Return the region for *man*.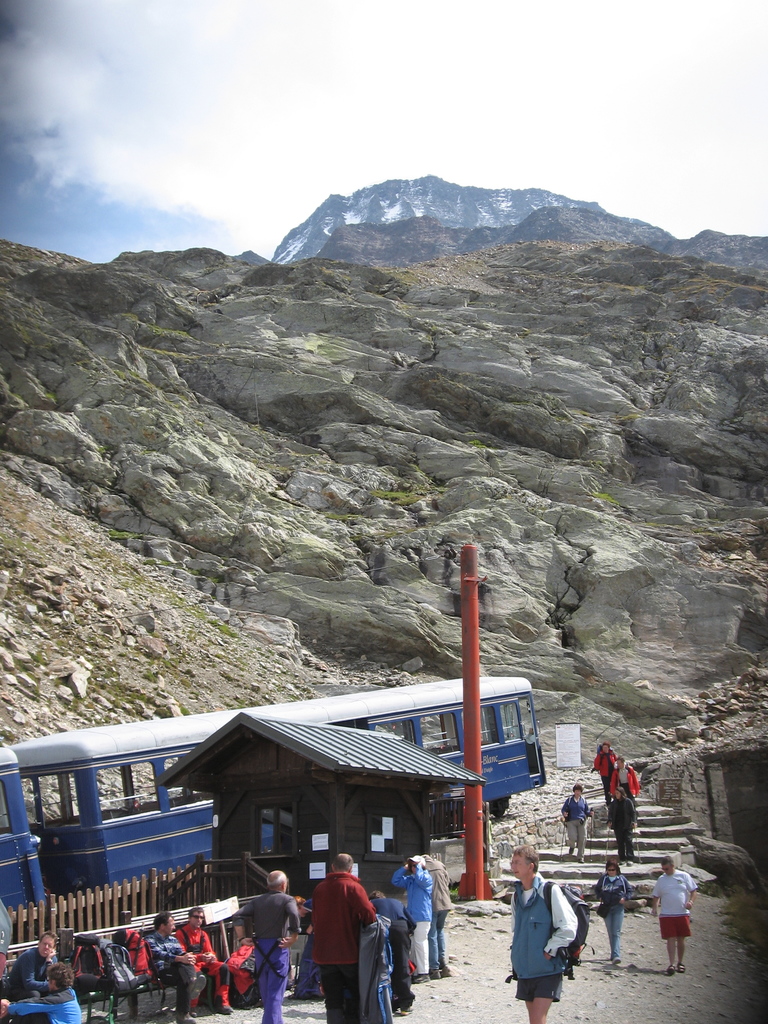
Rect(592, 741, 617, 796).
